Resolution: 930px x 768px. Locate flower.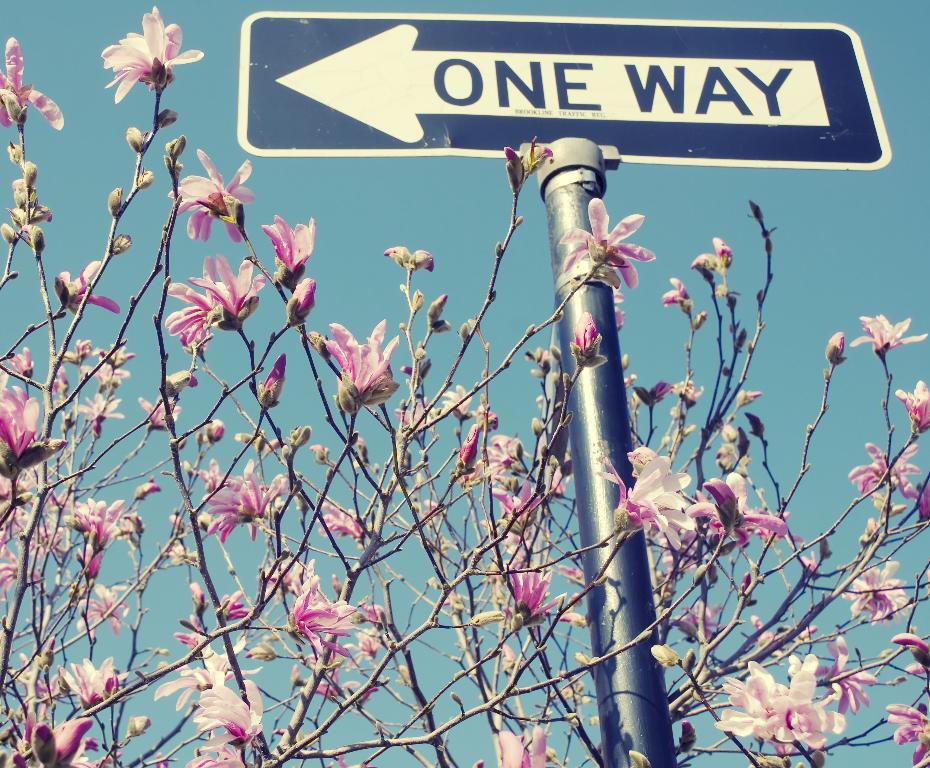
{"left": 844, "top": 556, "right": 904, "bottom": 623}.
